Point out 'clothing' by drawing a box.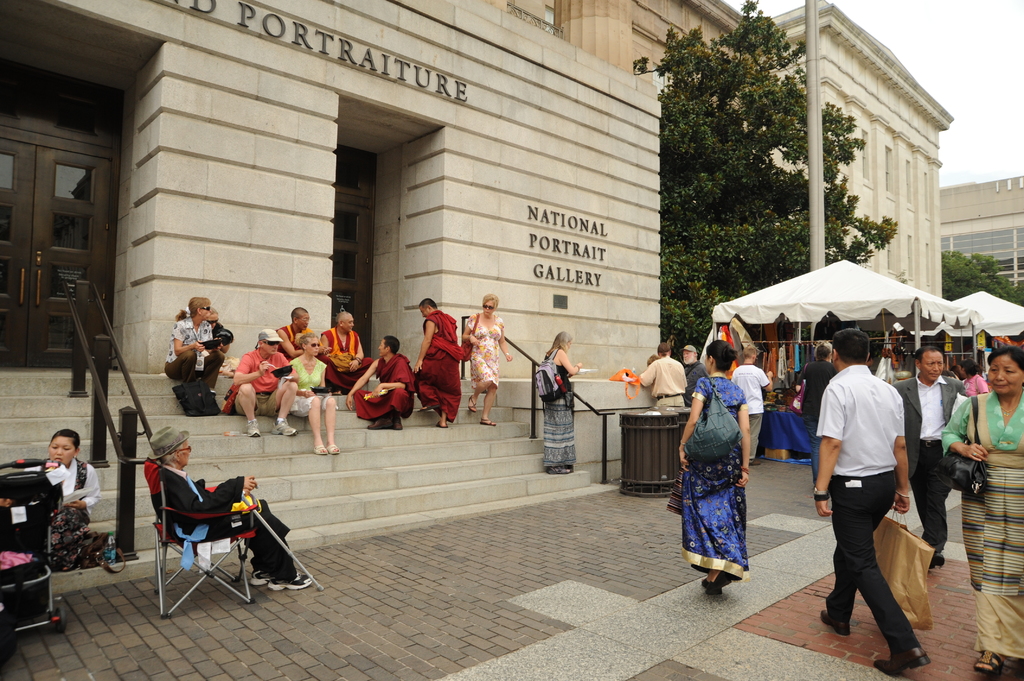
{"left": 713, "top": 364, "right": 776, "bottom": 461}.
